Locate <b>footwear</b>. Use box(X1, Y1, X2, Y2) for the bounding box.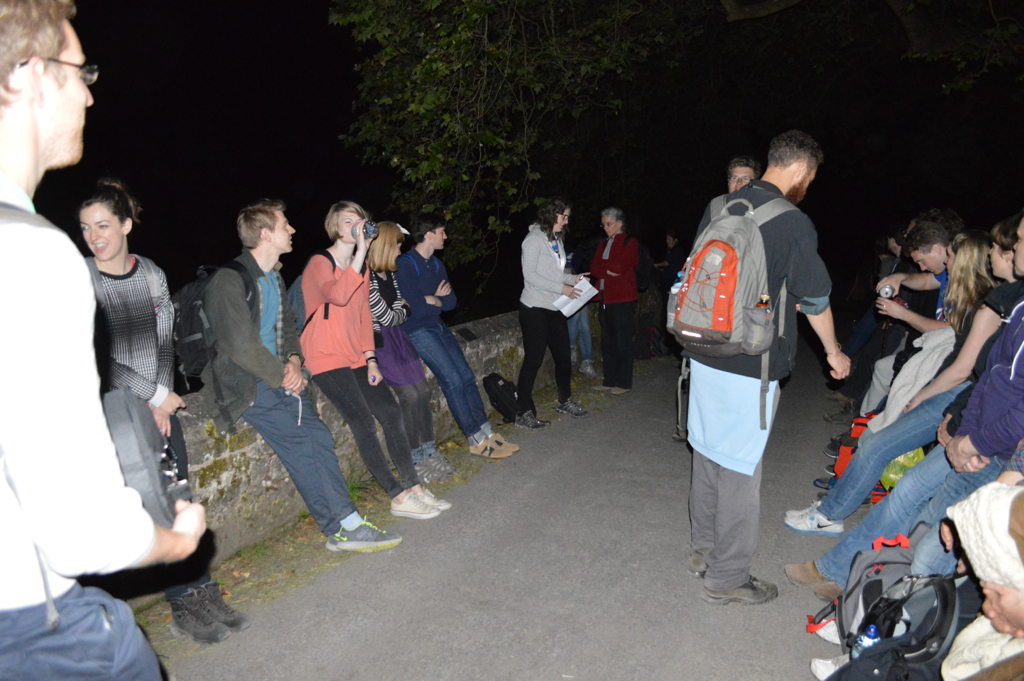
box(815, 477, 838, 488).
